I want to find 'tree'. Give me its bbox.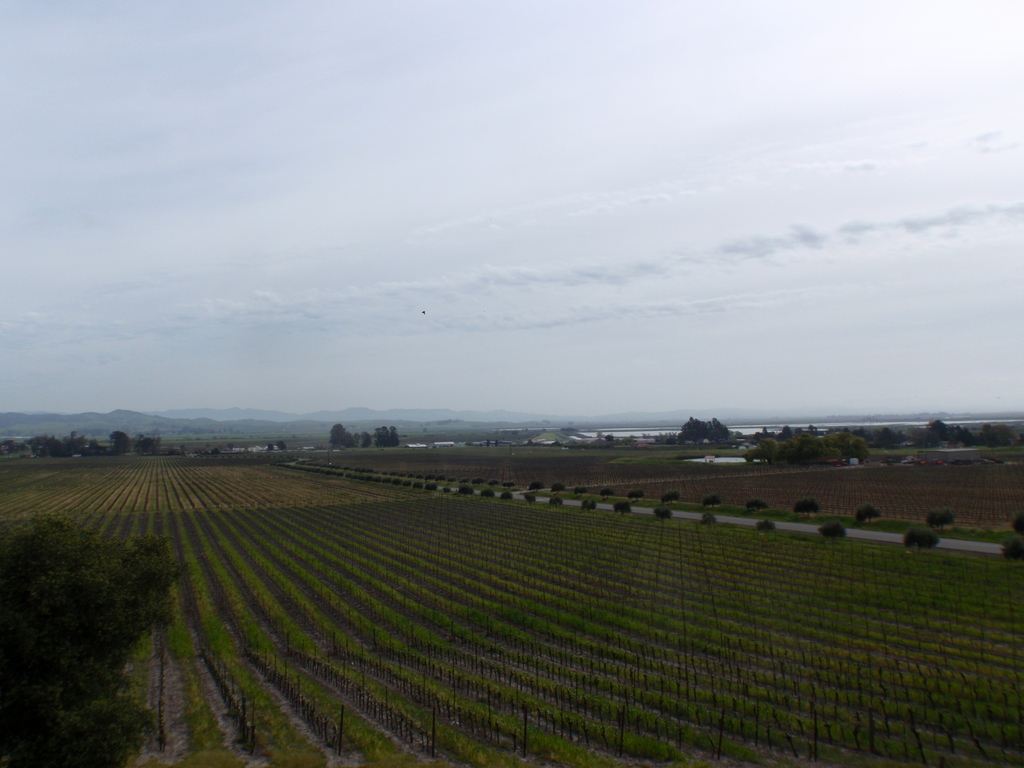
[613,500,633,517].
